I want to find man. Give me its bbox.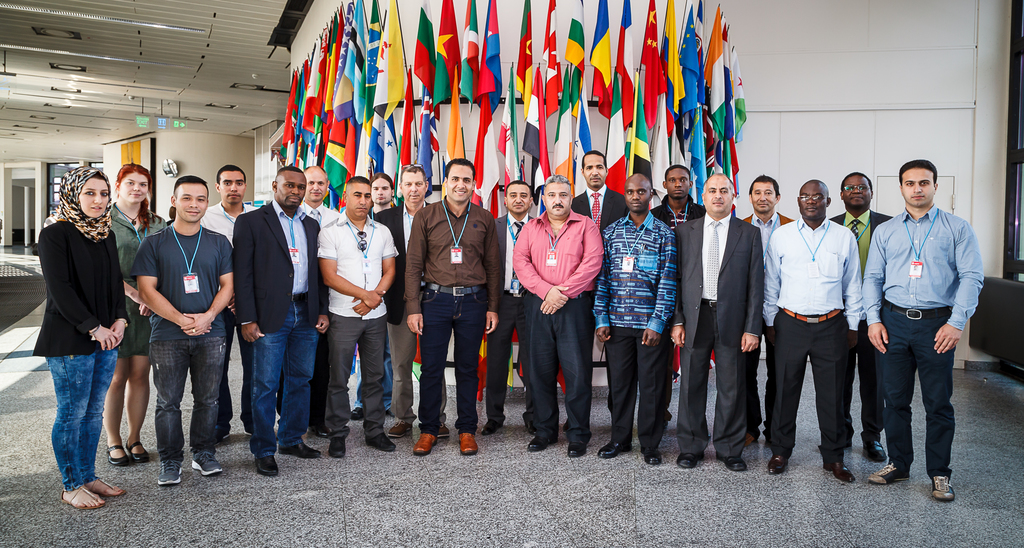
pyautogui.locateOnScreen(196, 161, 267, 453).
